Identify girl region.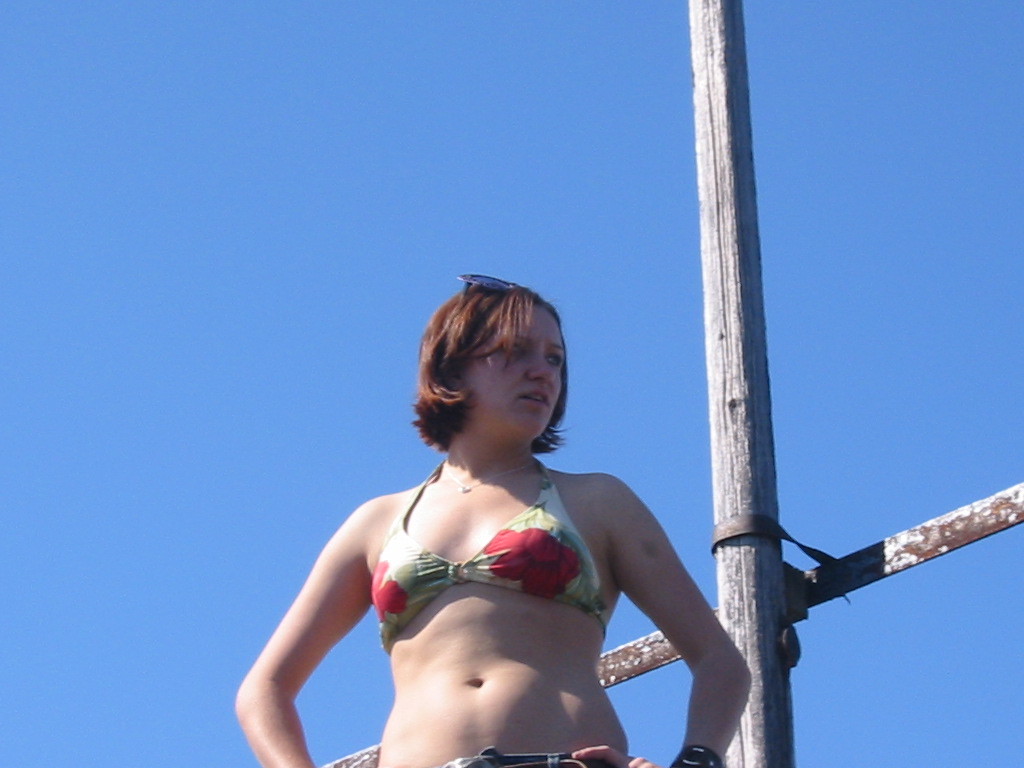
Region: box(233, 273, 752, 767).
